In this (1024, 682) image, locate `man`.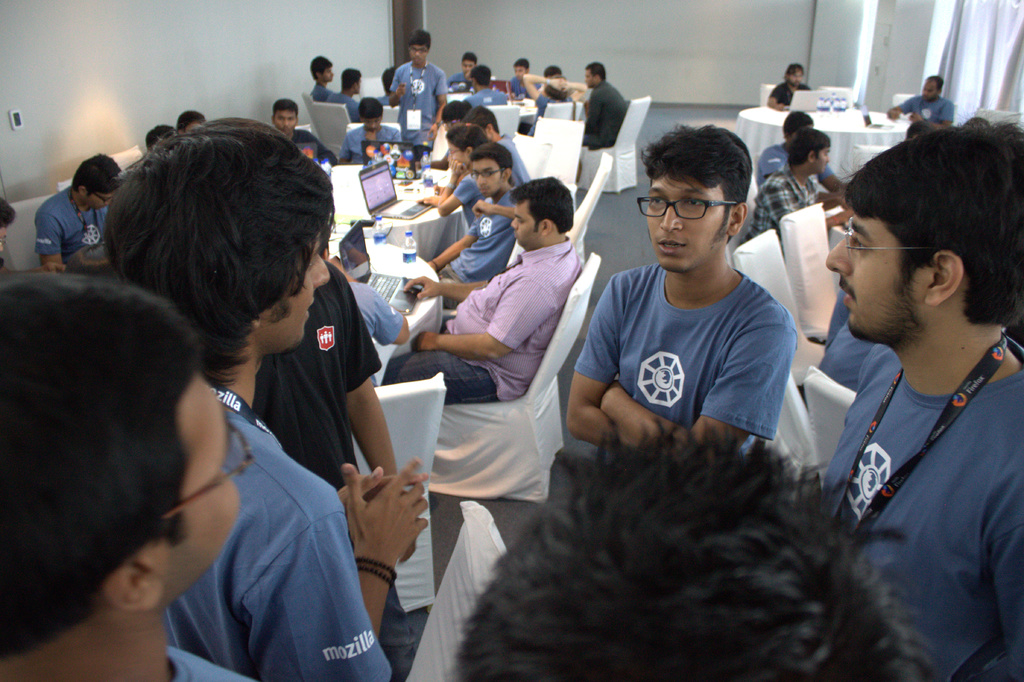
Bounding box: pyautogui.locateOnScreen(102, 118, 434, 681).
